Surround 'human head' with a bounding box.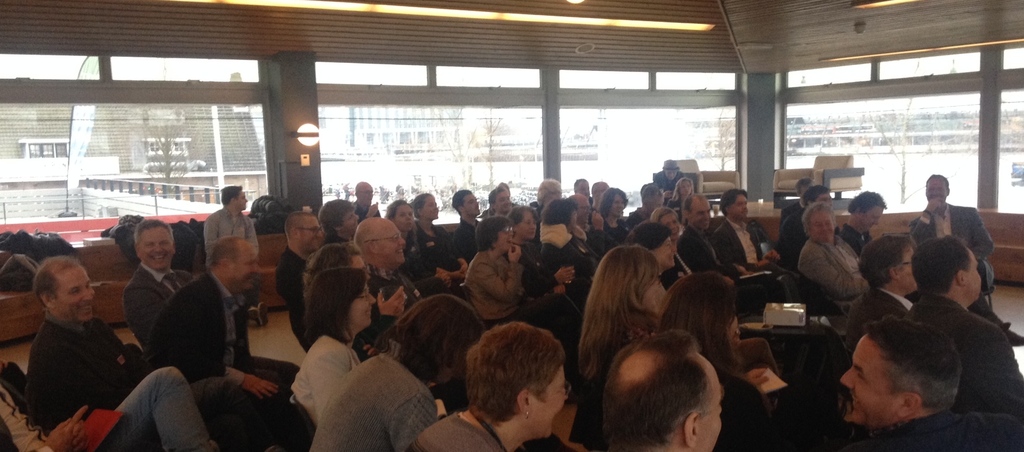
674 178 692 198.
